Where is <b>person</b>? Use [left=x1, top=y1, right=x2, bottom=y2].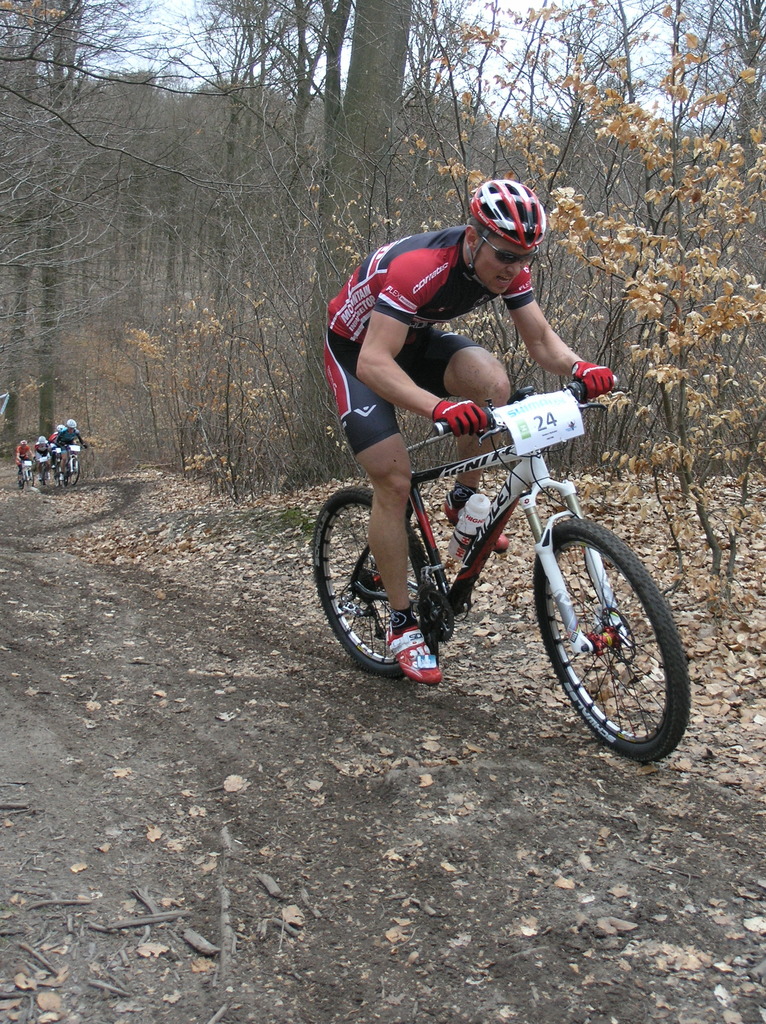
[left=33, top=436, right=45, bottom=482].
